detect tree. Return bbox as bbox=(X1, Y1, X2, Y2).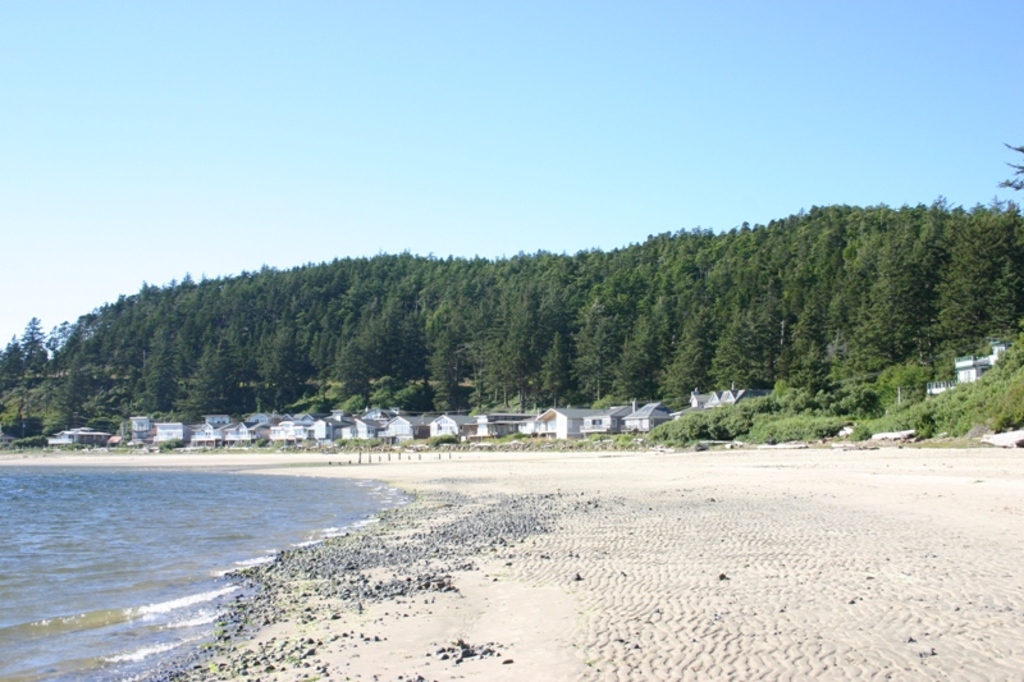
bbox=(18, 310, 51, 375).
